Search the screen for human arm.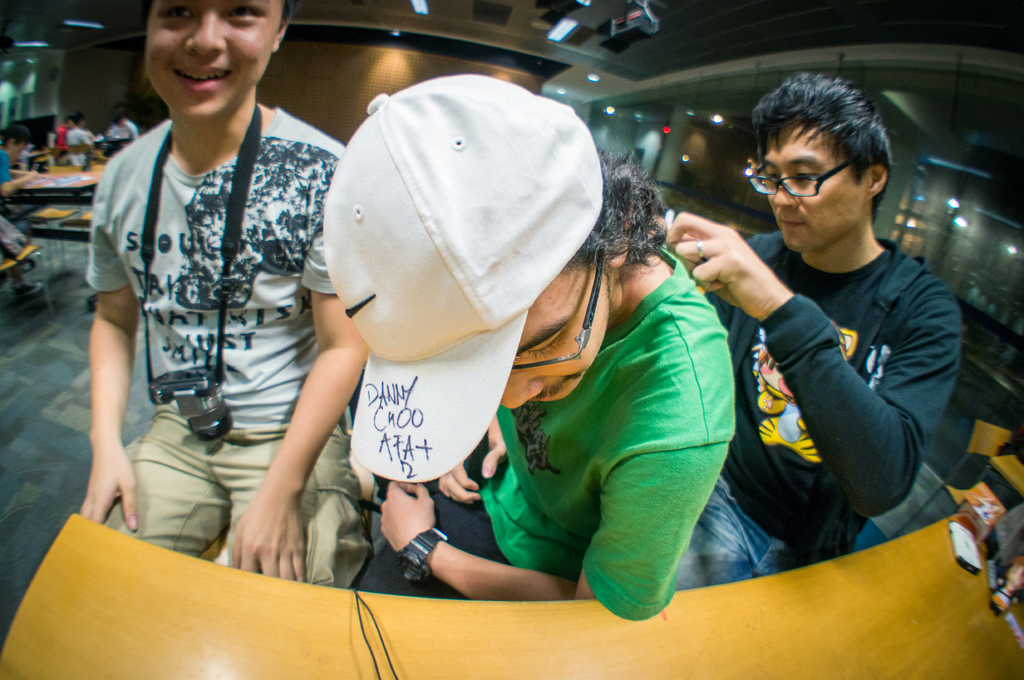
Found at 224/226/367/582.
